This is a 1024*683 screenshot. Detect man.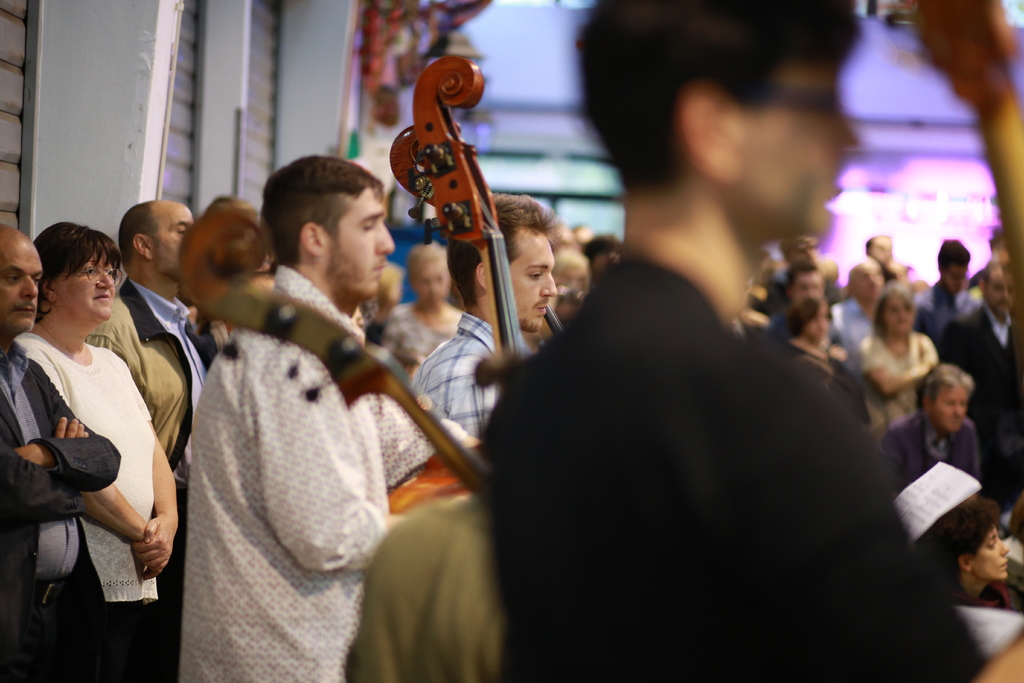
x1=79, y1=194, x2=211, y2=682.
